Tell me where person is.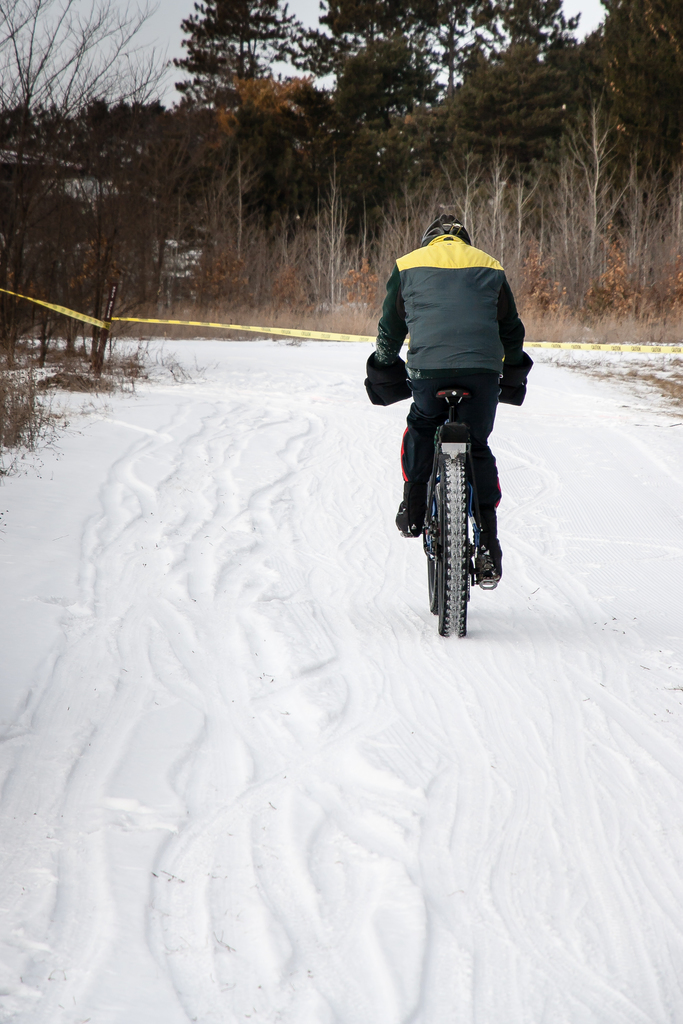
person is at bbox(363, 212, 530, 582).
